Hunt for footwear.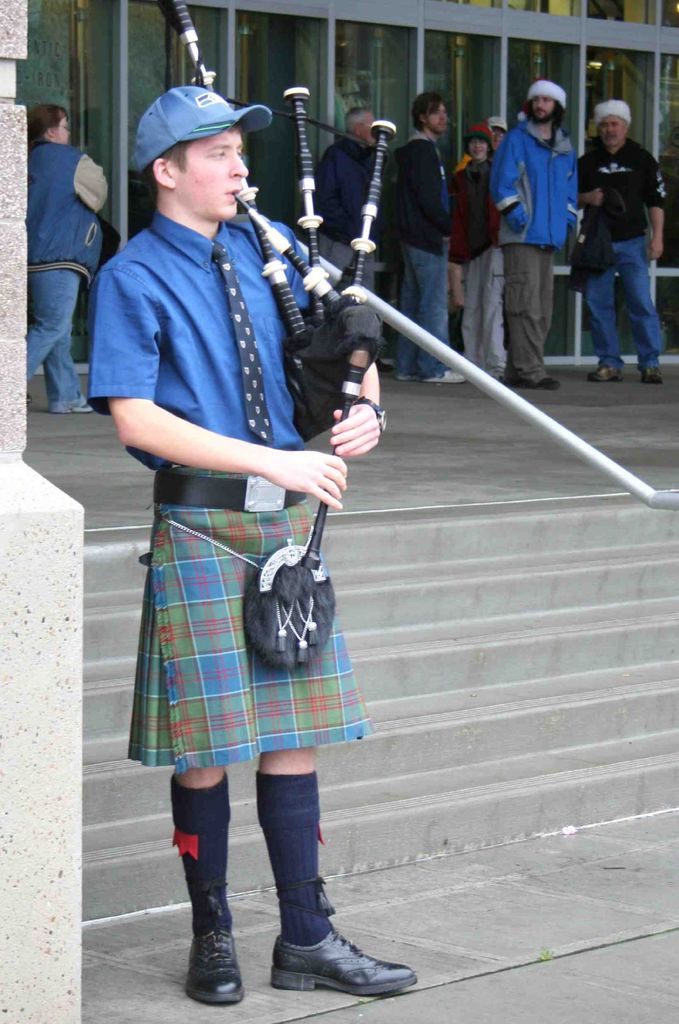
Hunted down at [x1=61, y1=395, x2=93, y2=414].
